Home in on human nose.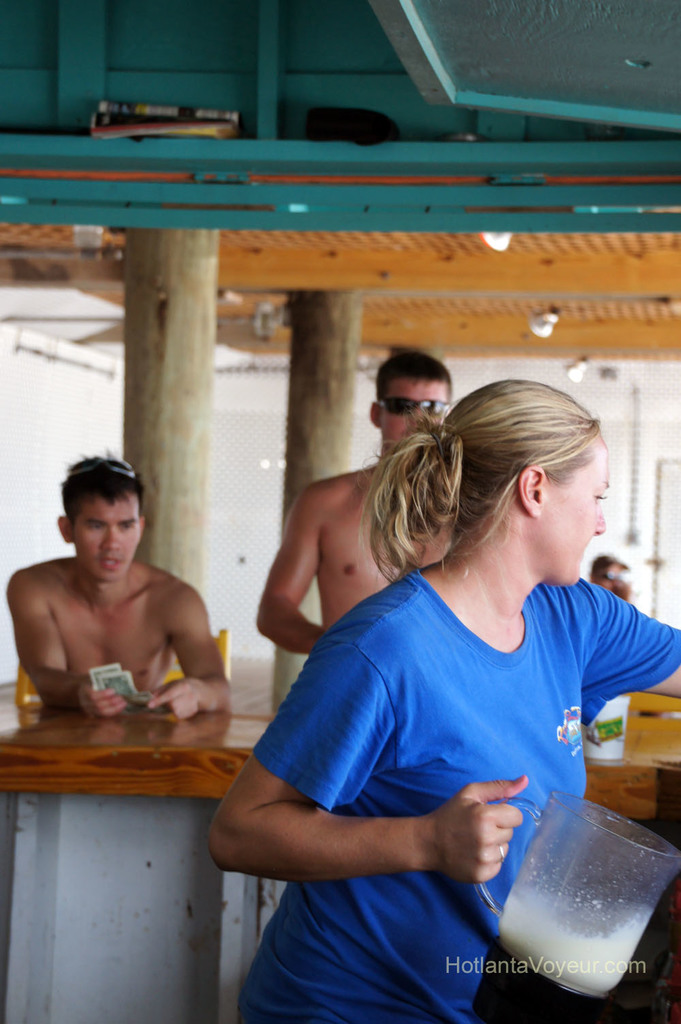
Homed in at [595, 504, 606, 532].
